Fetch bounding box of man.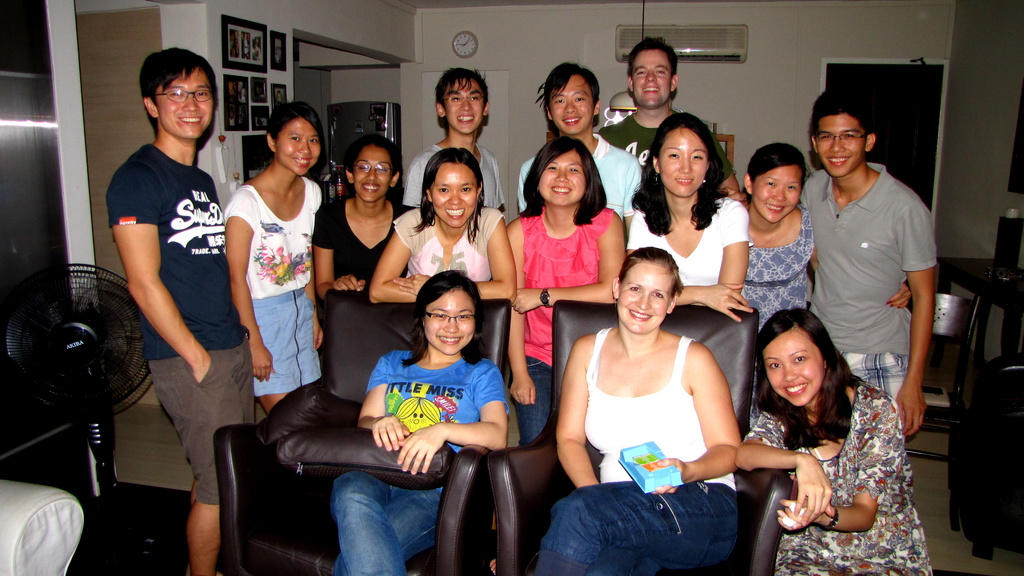
Bbox: detection(517, 62, 641, 243).
